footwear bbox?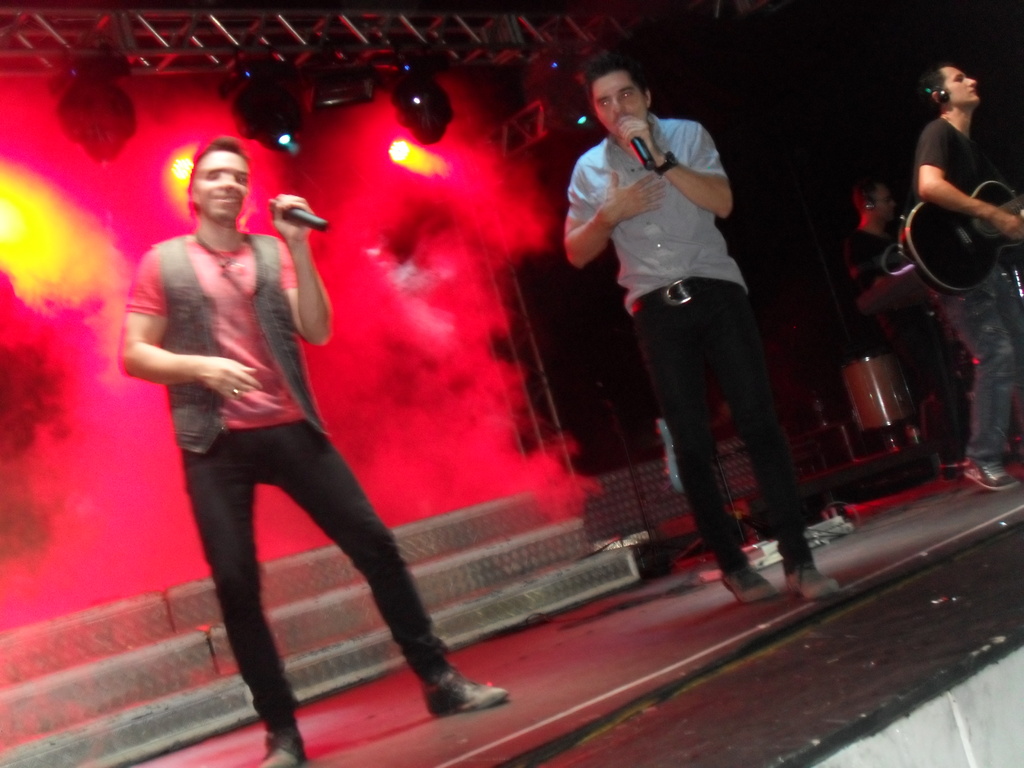
<box>788,558,842,602</box>
